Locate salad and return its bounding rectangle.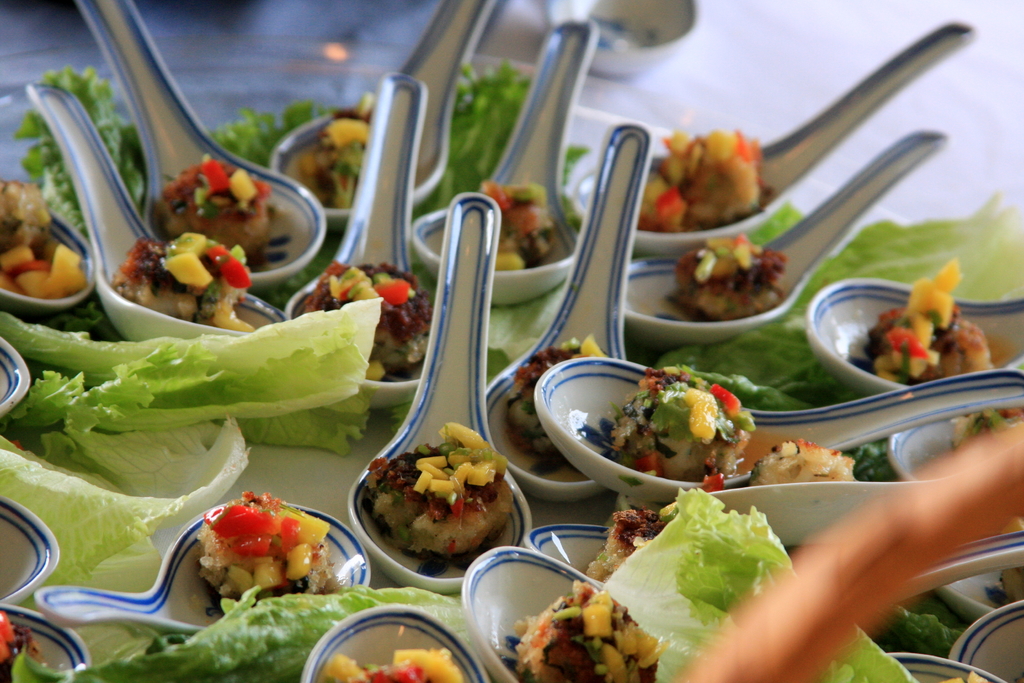
[x1=606, y1=366, x2=761, y2=476].
